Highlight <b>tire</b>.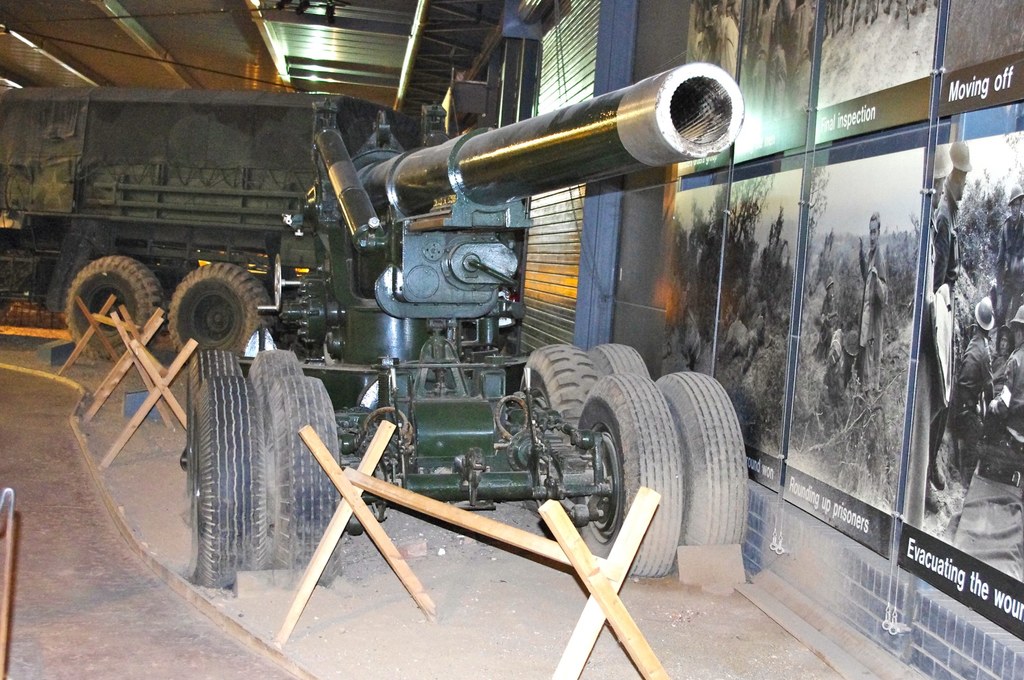
Highlighted region: (518, 345, 598, 424).
